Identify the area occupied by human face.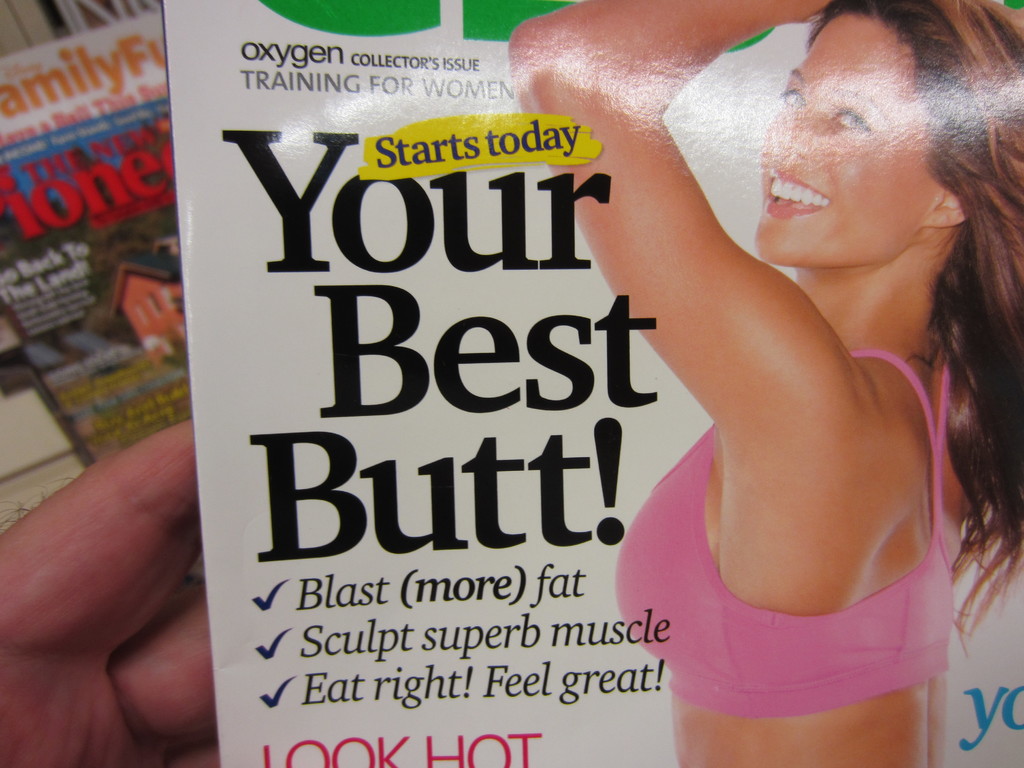
Area: [left=755, top=7, right=927, bottom=255].
